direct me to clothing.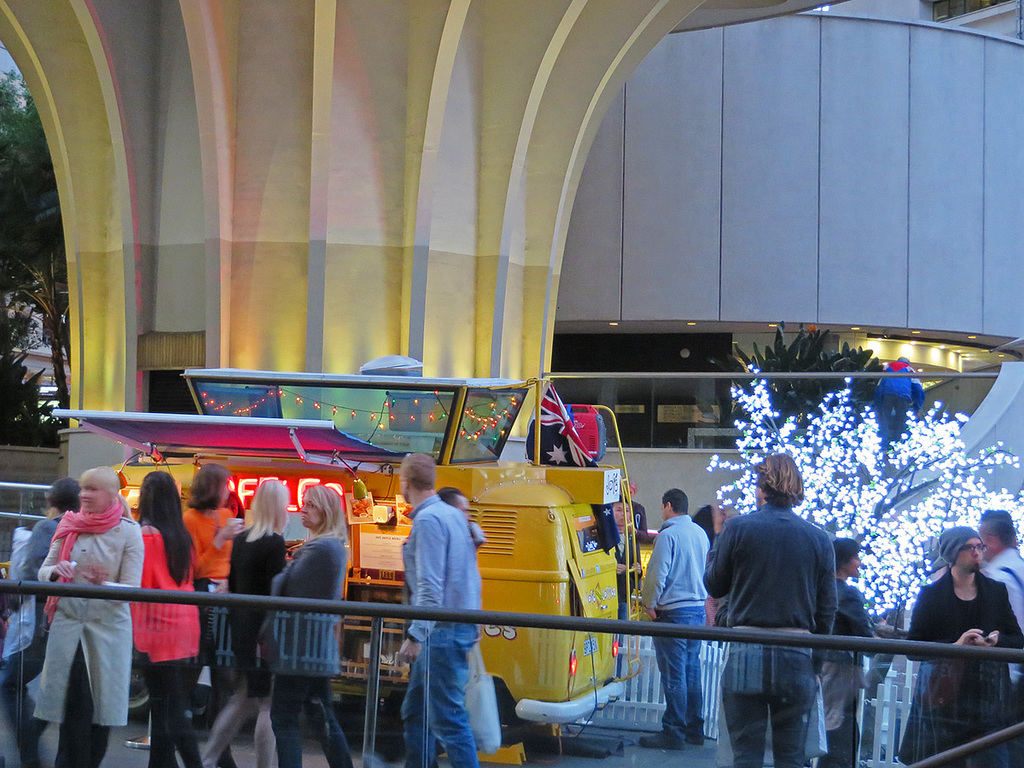
Direction: select_region(701, 500, 841, 767).
